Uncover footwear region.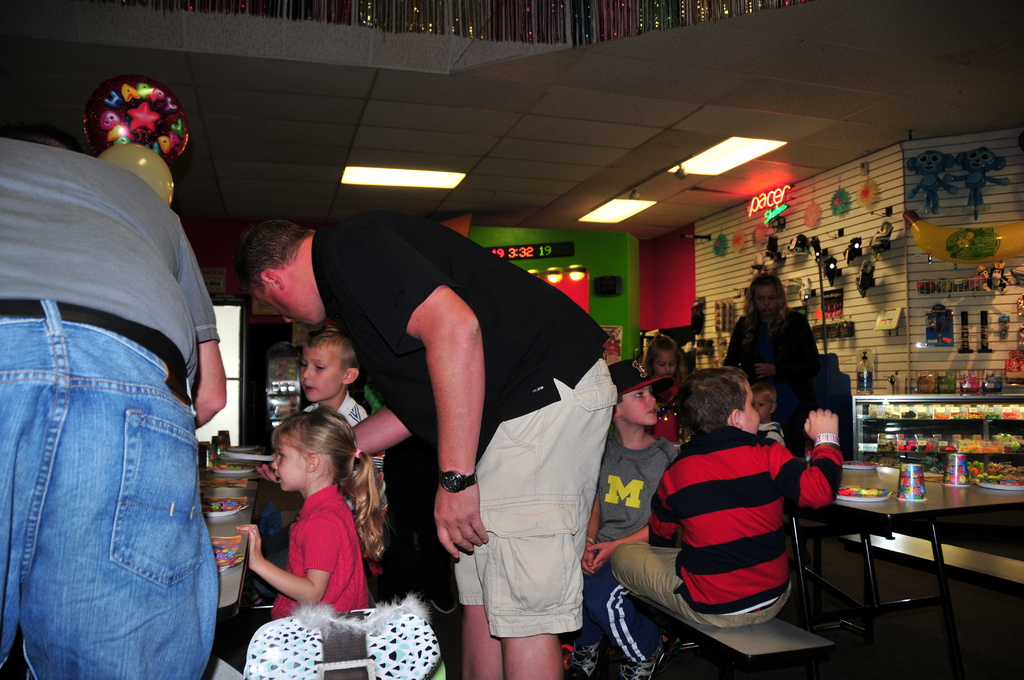
Uncovered: <region>564, 635, 604, 677</region>.
